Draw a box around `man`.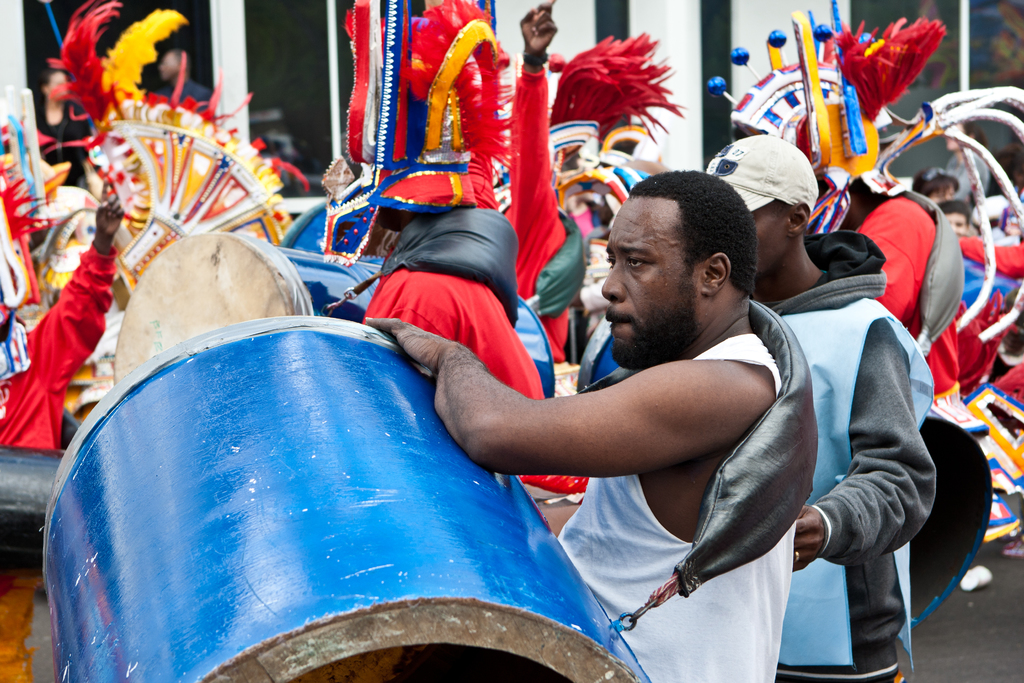
bbox(364, 153, 865, 662).
